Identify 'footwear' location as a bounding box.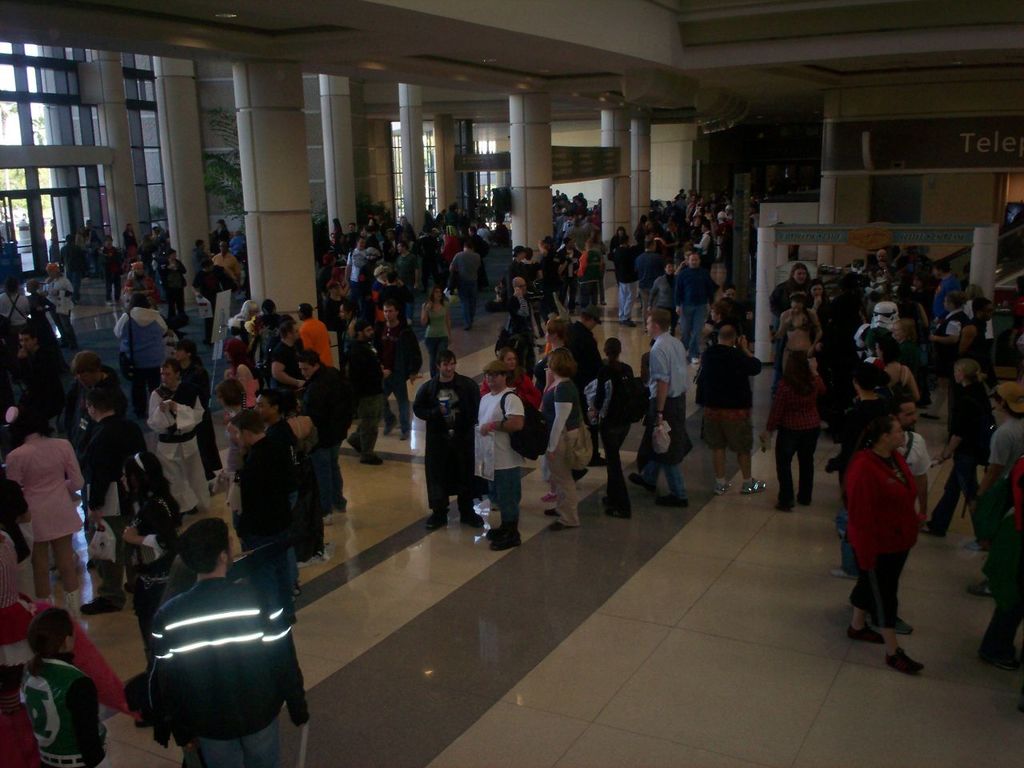
(left=425, top=510, right=448, bottom=528).
